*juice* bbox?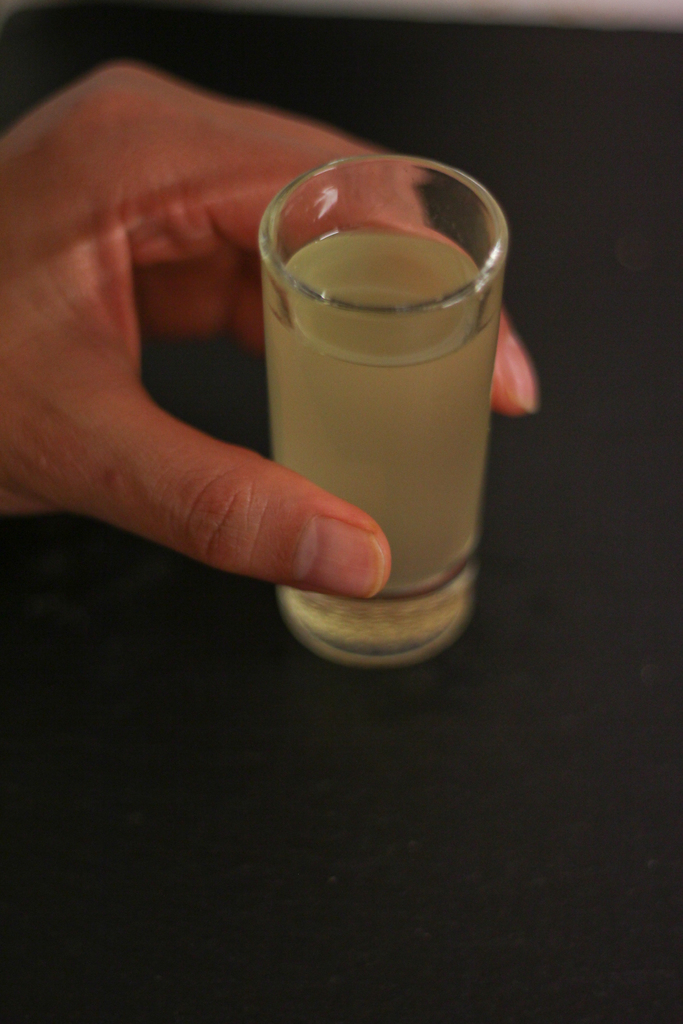
left=261, top=129, right=516, bottom=639
